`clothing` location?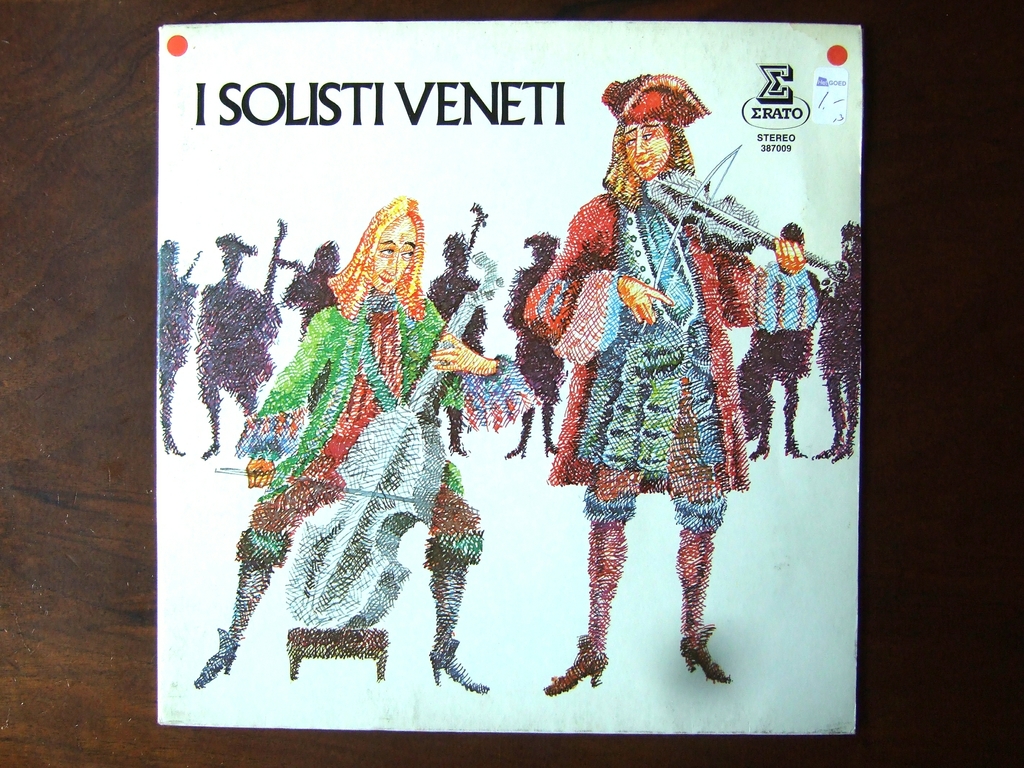
x1=529, y1=130, x2=763, y2=539
